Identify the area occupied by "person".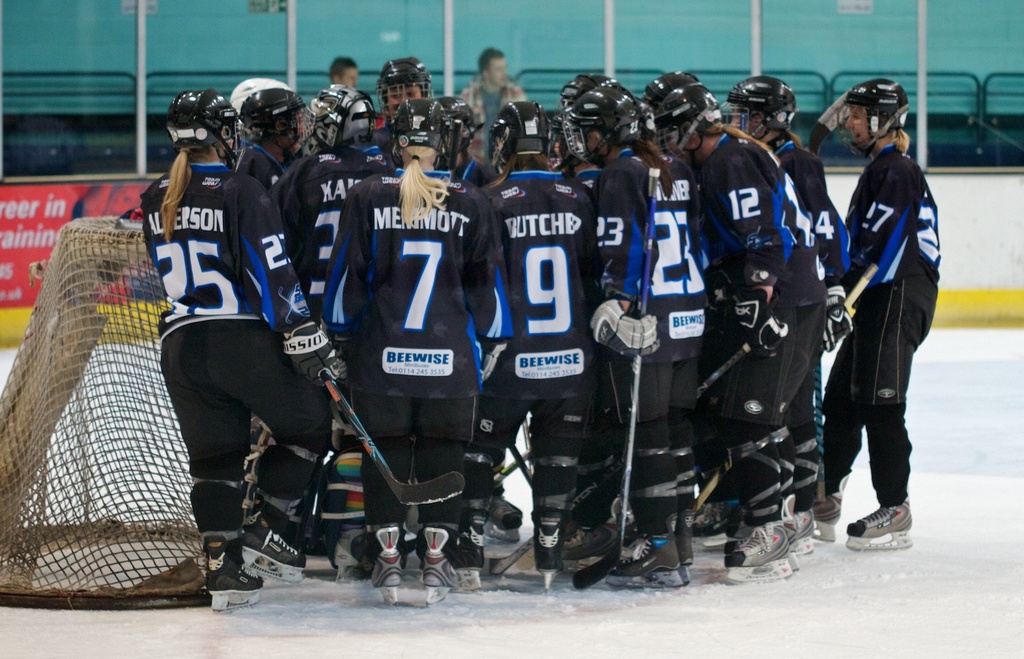
Area: pyautogui.locateOnScreen(722, 76, 851, 537).
